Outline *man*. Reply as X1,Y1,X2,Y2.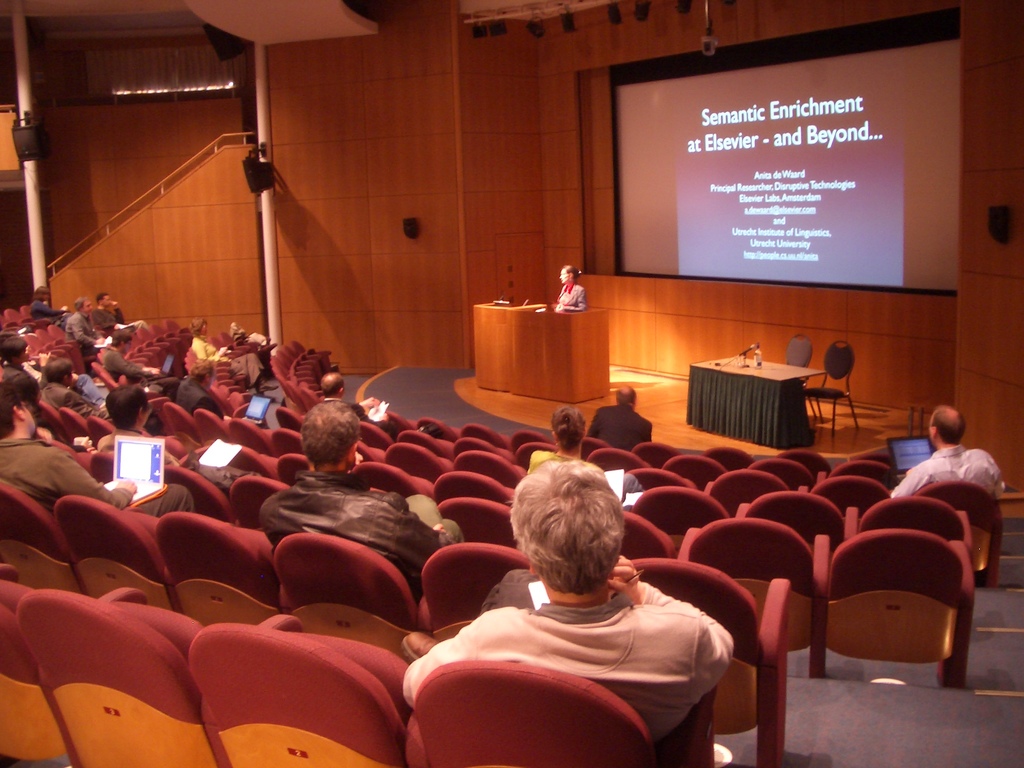
584,381,652,462.
